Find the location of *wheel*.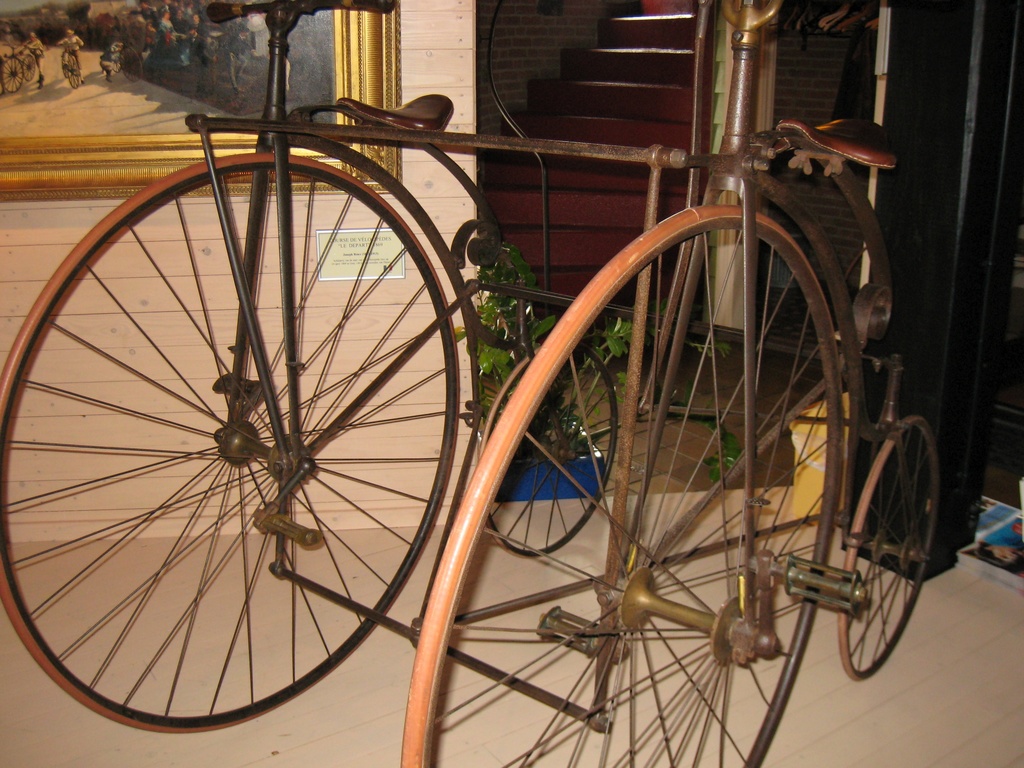
Location: <box>480,342,620,559</box>.
